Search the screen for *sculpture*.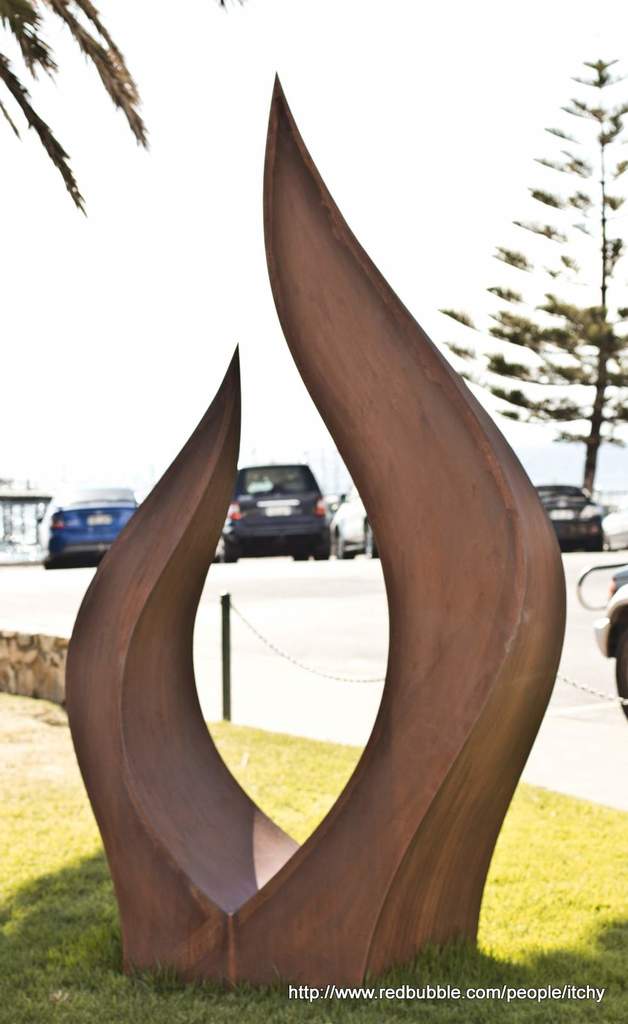
Found at BBox(64, 78, 564, 984).
